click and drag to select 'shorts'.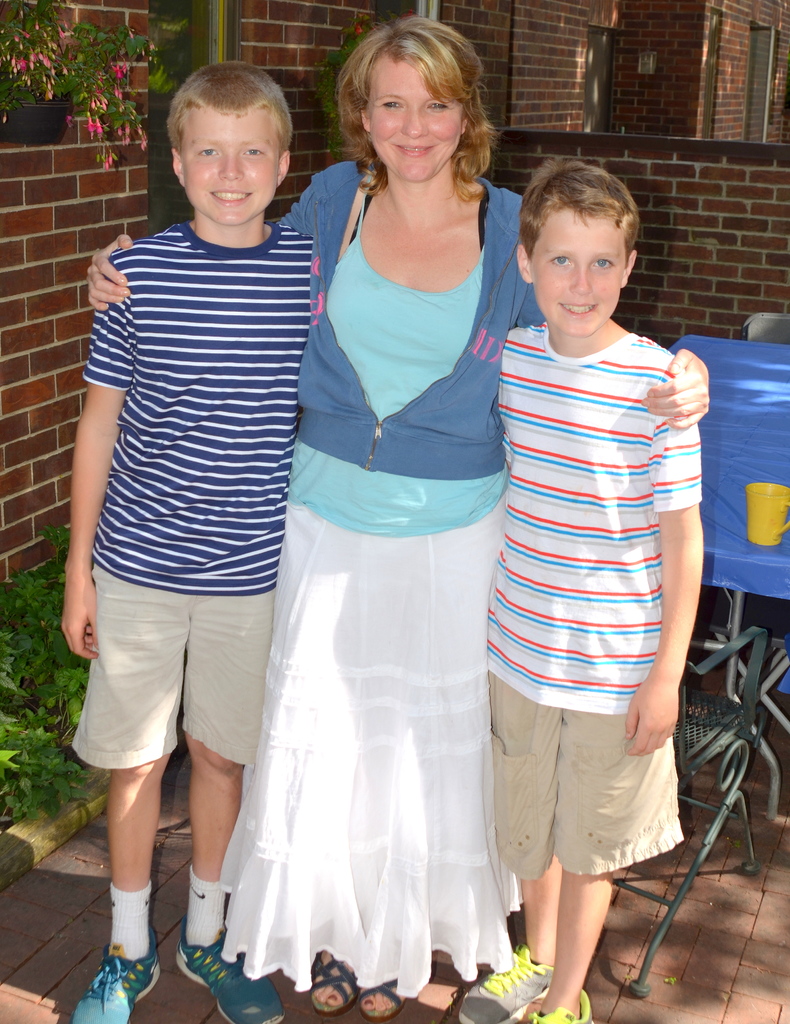
Selection: {"x1": 86, "y1": 585, "x2": 244, "y2": 799}.
